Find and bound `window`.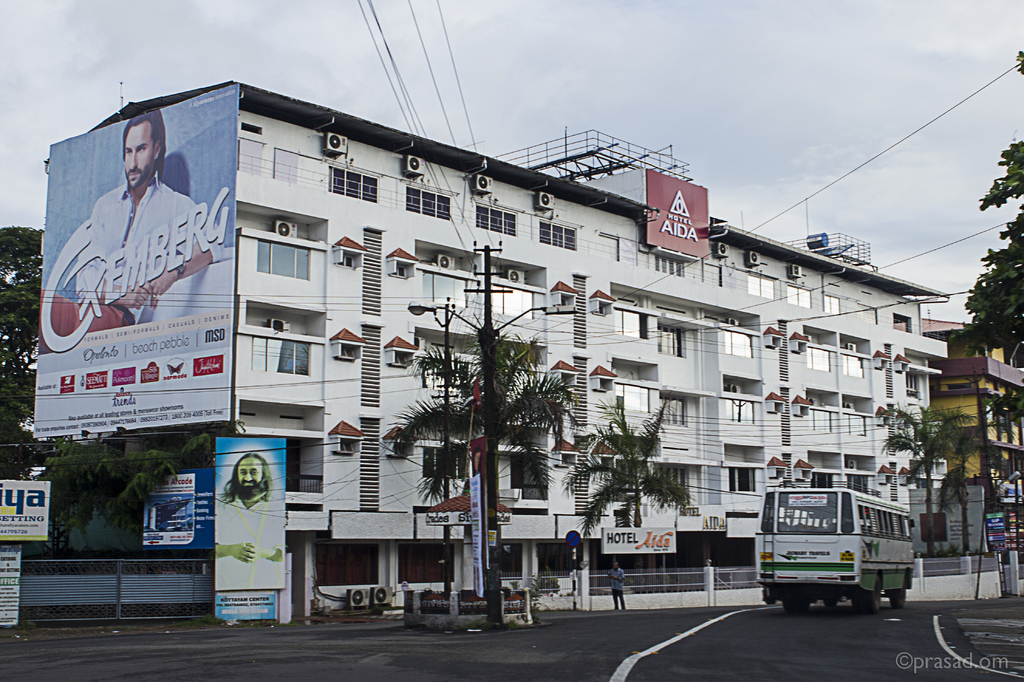
Bound: [803,348,832,373].
